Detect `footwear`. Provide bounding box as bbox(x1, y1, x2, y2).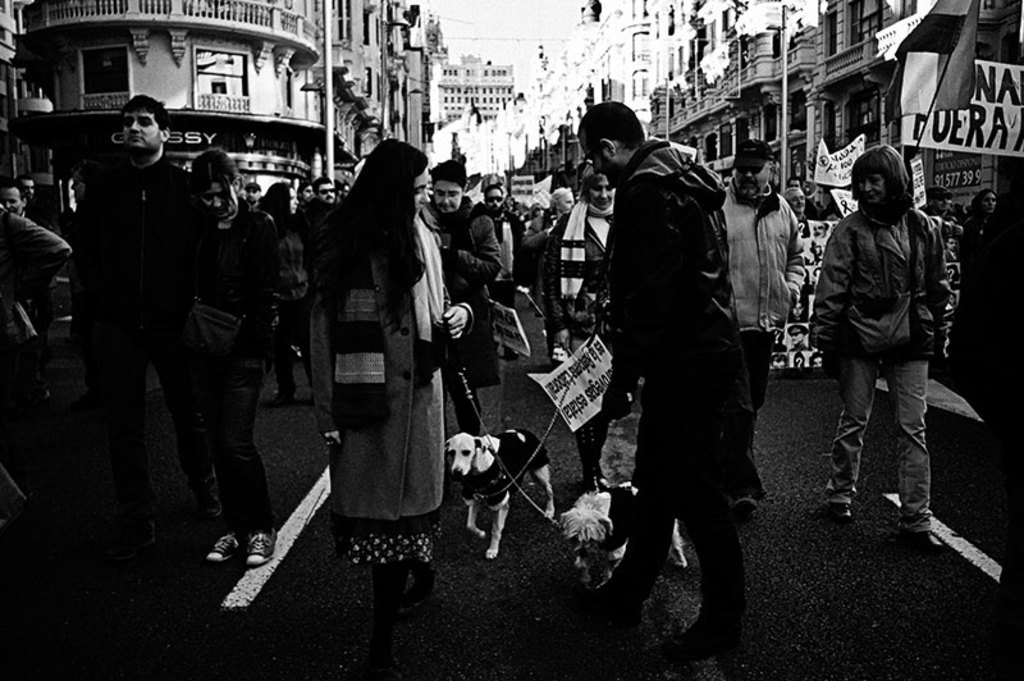
bbox(273, 393, 291, 406).
